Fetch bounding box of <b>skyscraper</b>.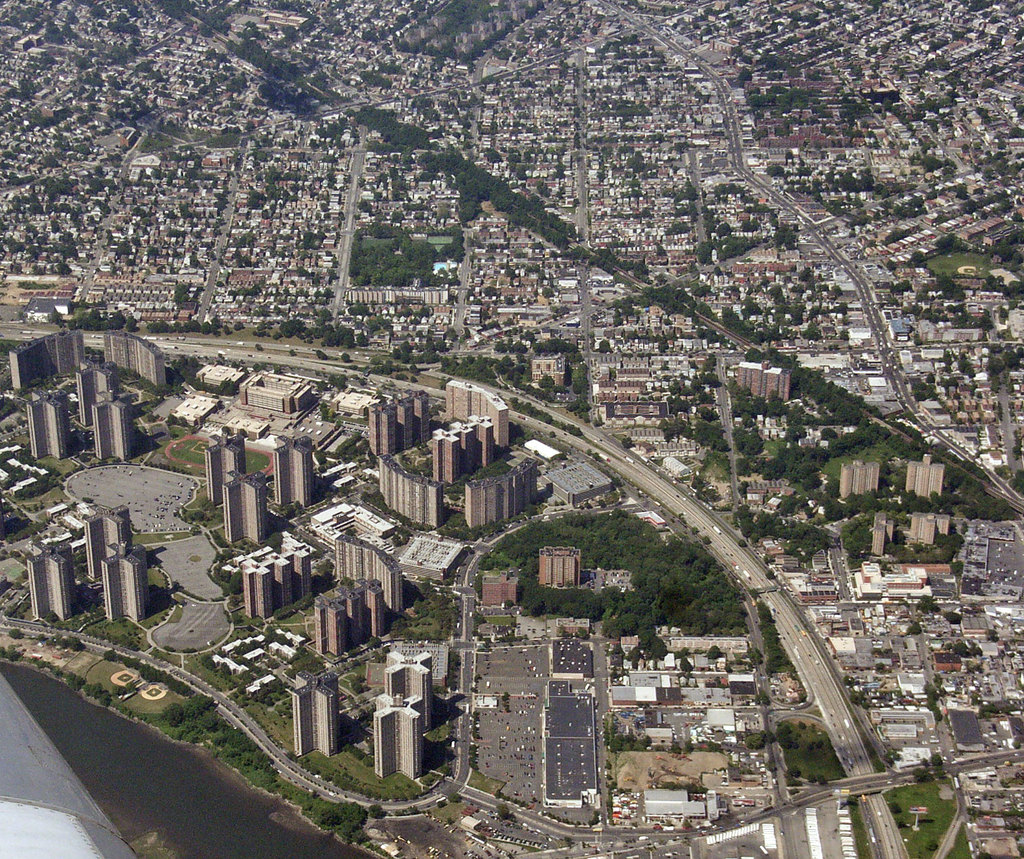
Bbox: <box>374,695,422,778</box>.
